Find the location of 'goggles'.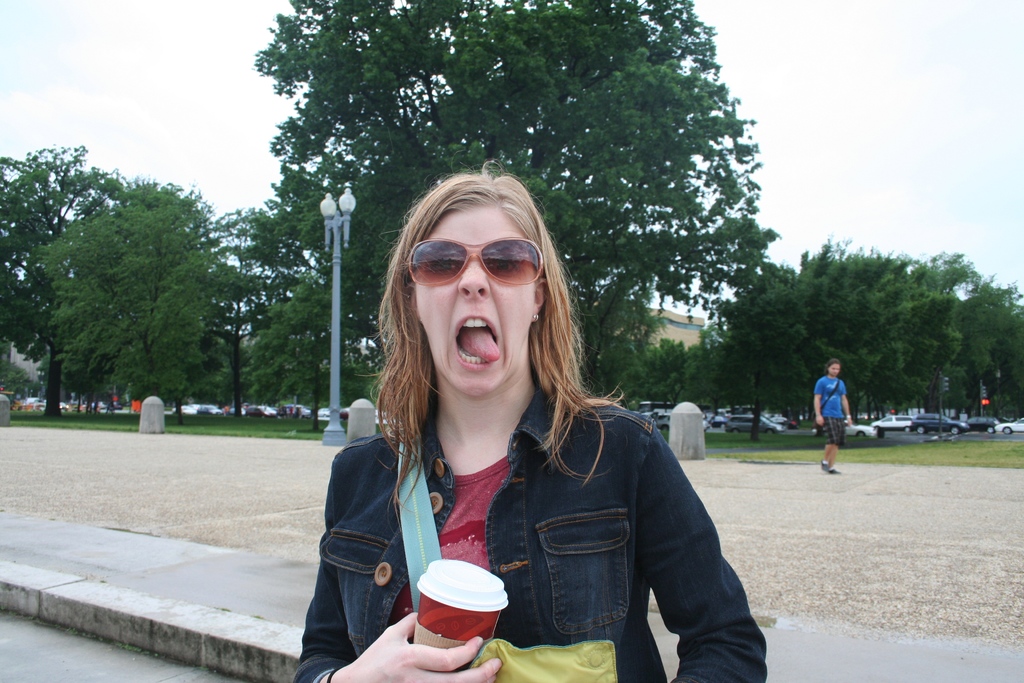
Location: detection(410, 234, 554, 296).
